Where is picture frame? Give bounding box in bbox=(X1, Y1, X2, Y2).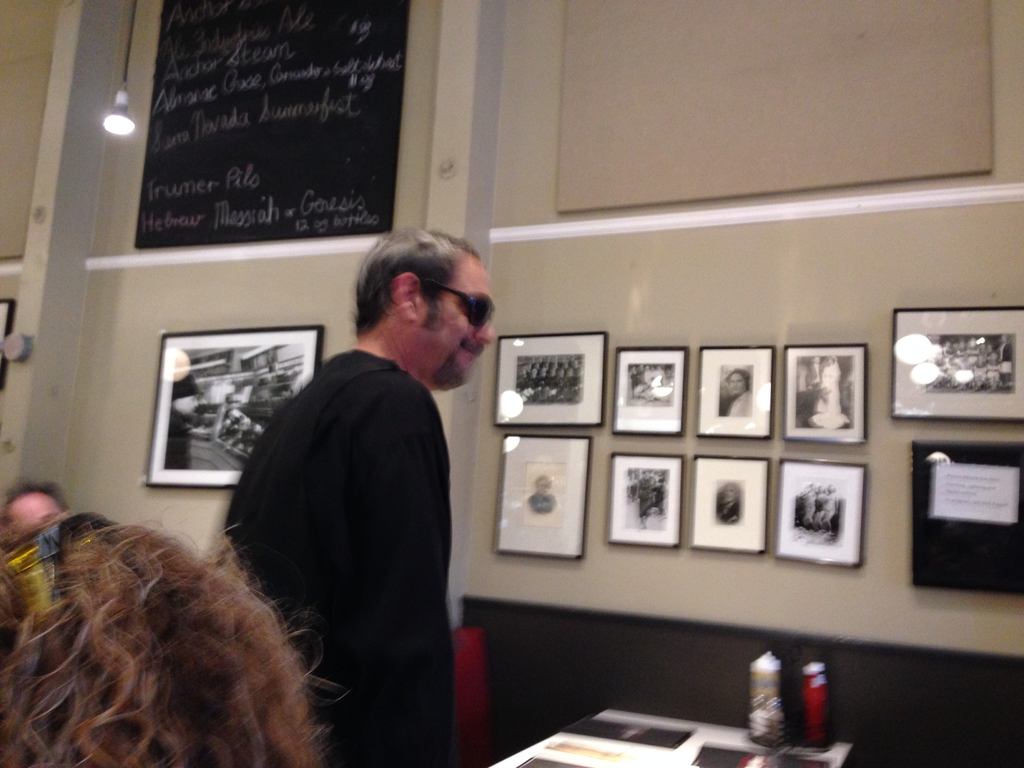
bbox=(499, 331, 605, 426).
